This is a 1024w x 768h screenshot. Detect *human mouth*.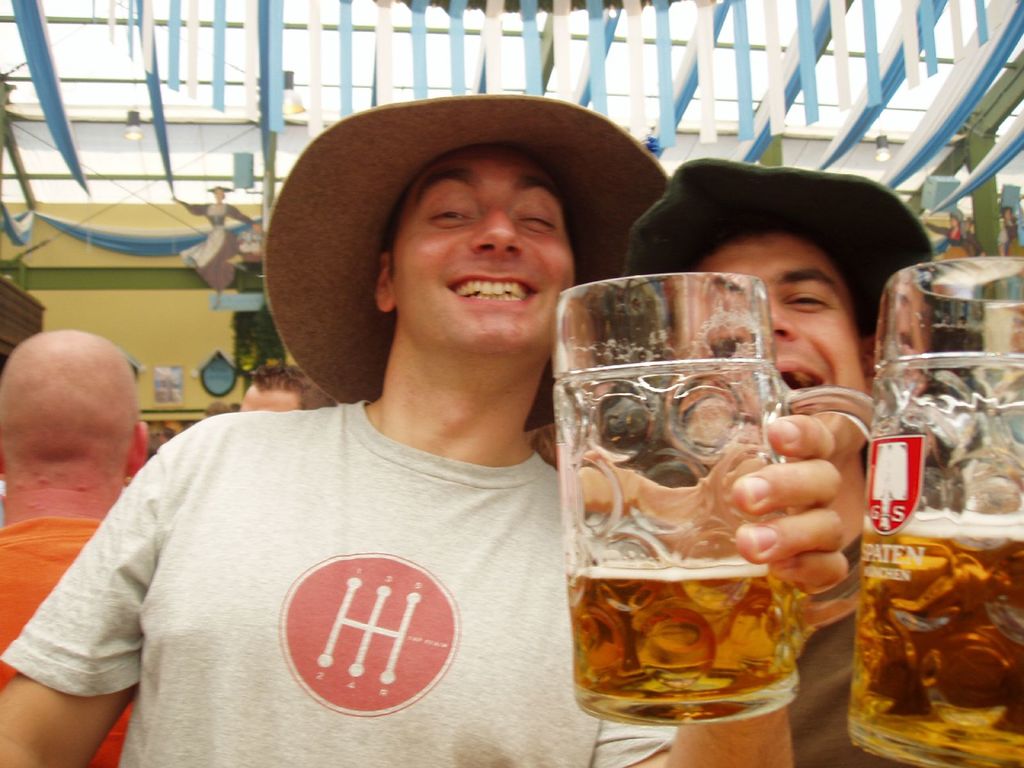
773:346:825:404.
